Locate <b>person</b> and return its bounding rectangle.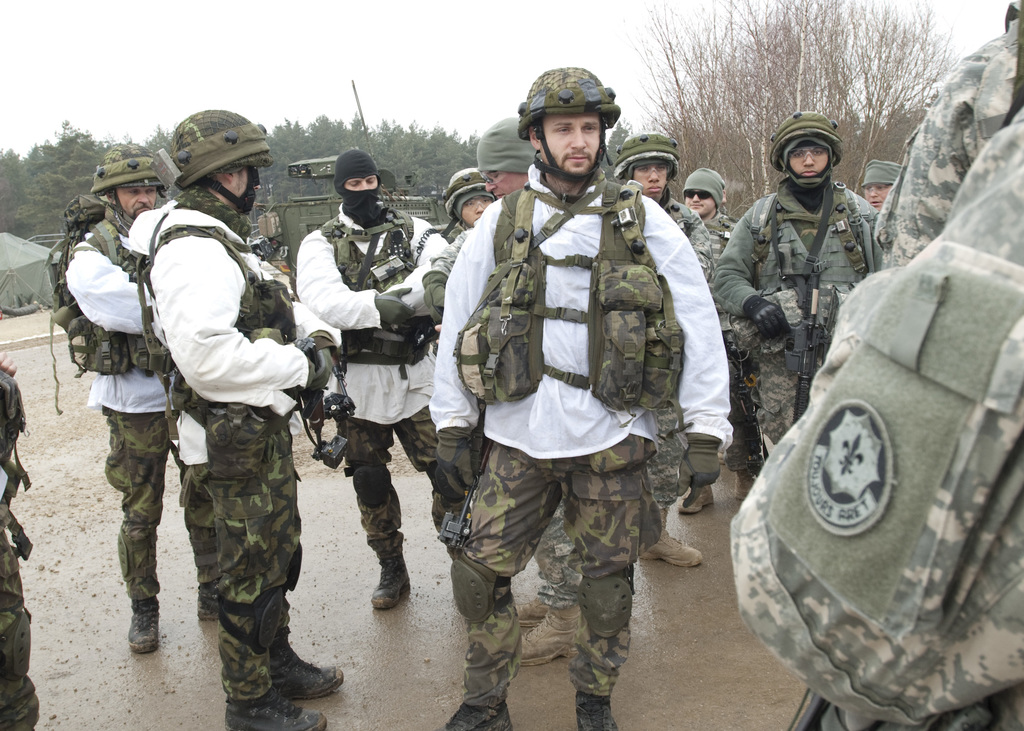
<bbox>716, 0, 1023, 730</bbox>.
